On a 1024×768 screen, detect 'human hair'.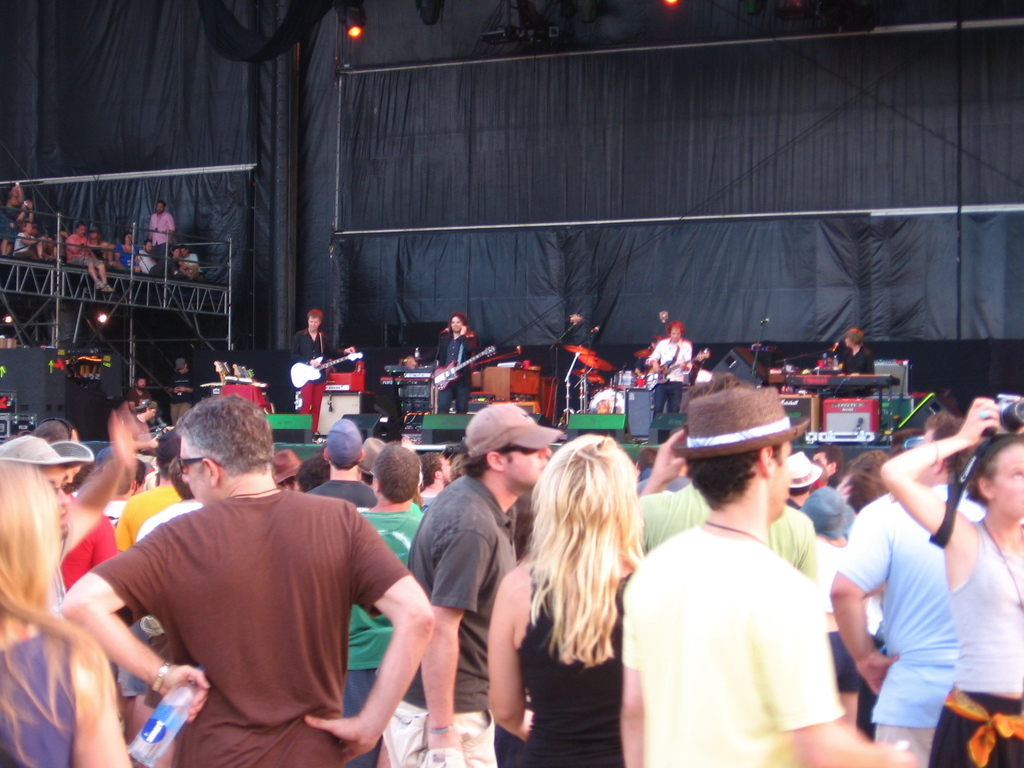
962/437/1021/503.
